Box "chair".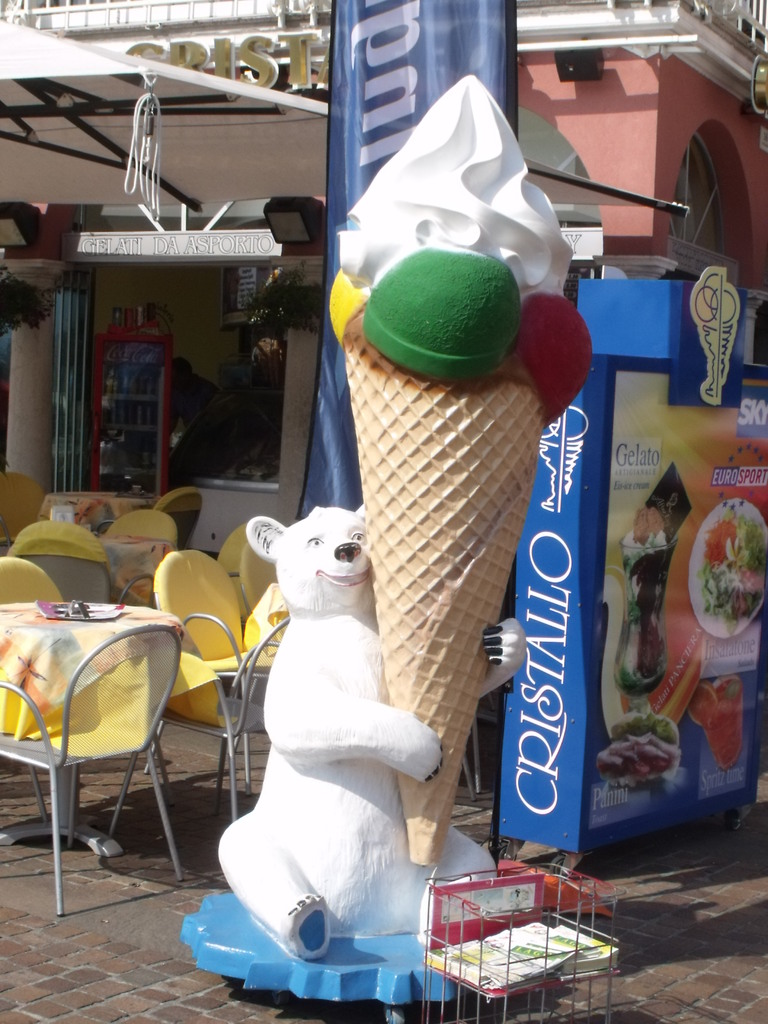
(left=112, top=550, right=261, bottom=838).
